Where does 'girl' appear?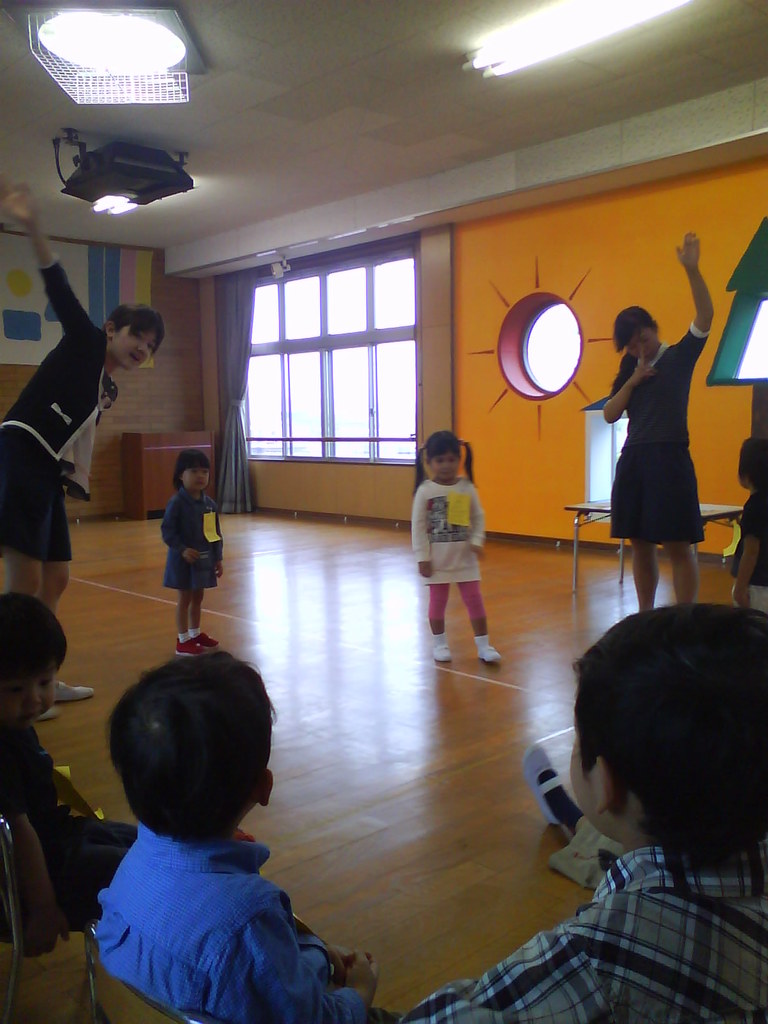
Appears at l=159, t=447, r=232, b=655.
